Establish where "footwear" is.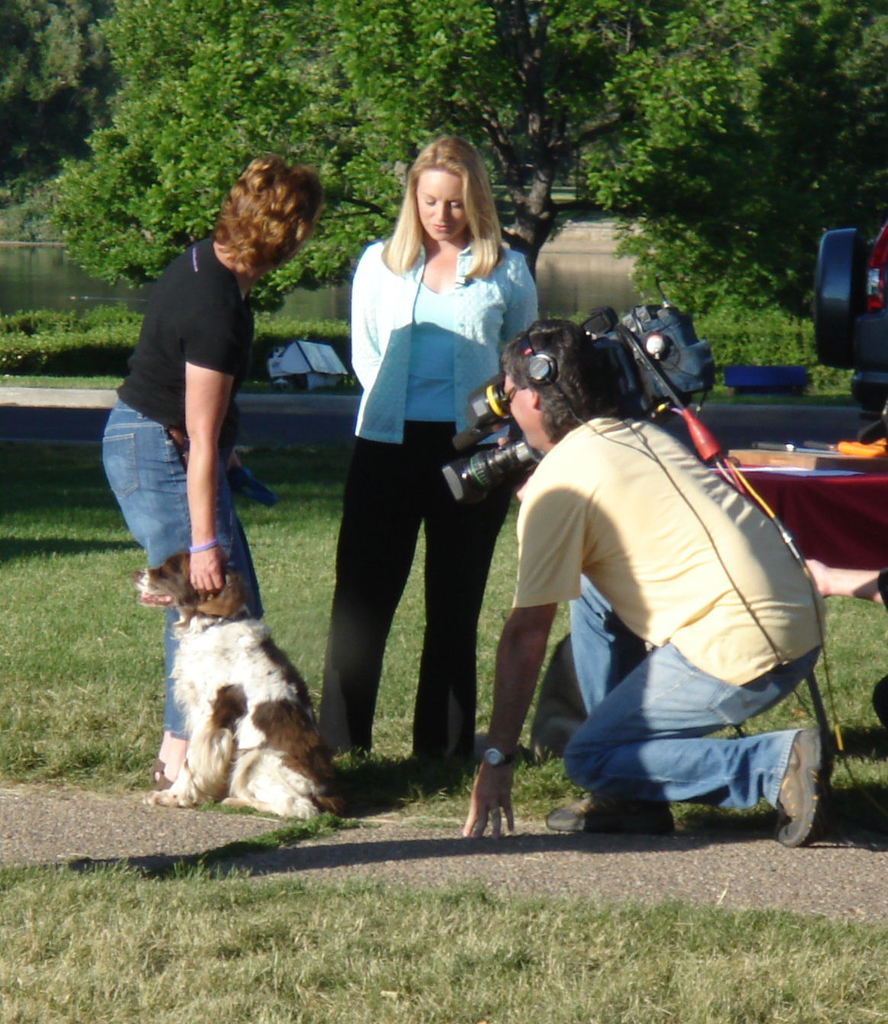
Established at box(540, 779, 670, 843).
